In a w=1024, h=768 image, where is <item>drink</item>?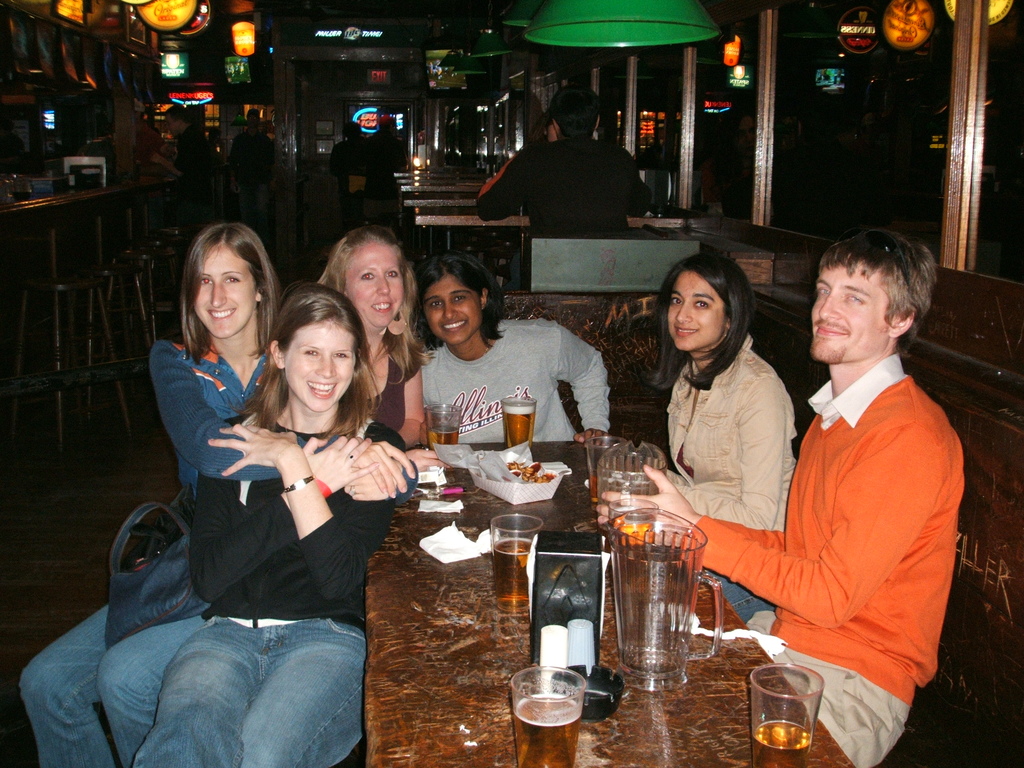
x1=512, y1=691, x2=579, y2=767.
